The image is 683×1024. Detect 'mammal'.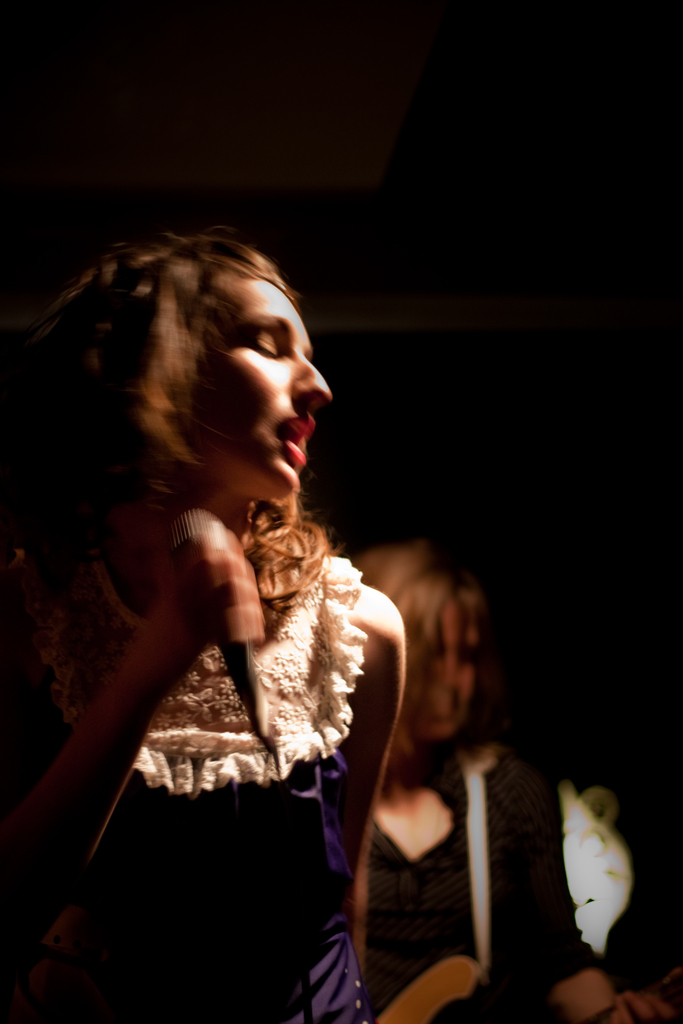
Detection: [x1=341, y1=547, x2=682, y2=1023].
